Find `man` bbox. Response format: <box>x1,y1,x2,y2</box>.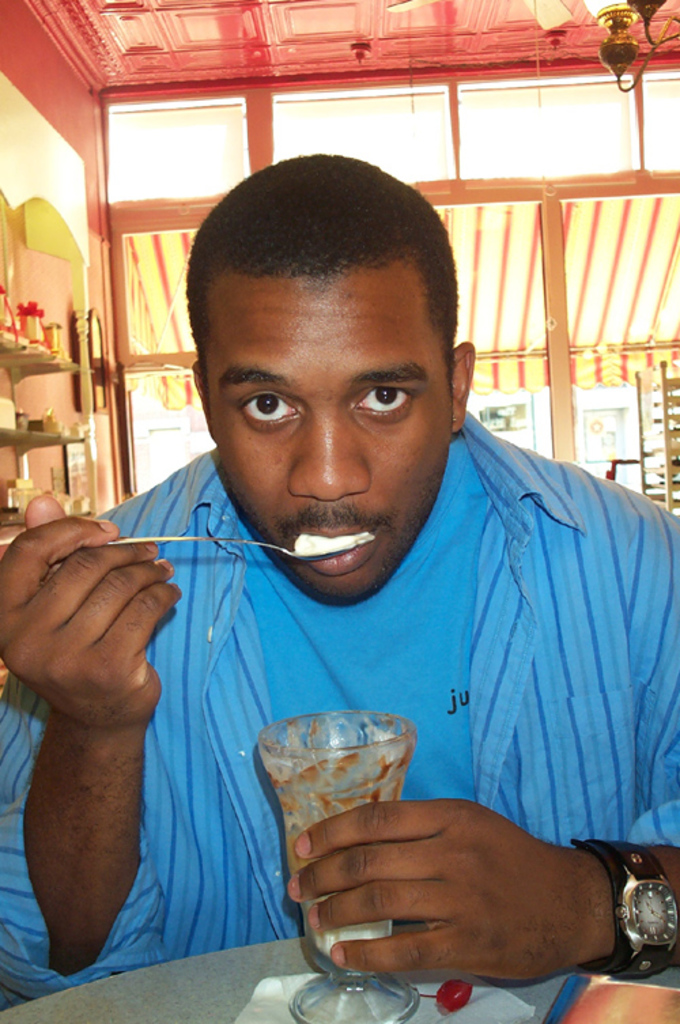
<box>42,158,679,986</box>.
